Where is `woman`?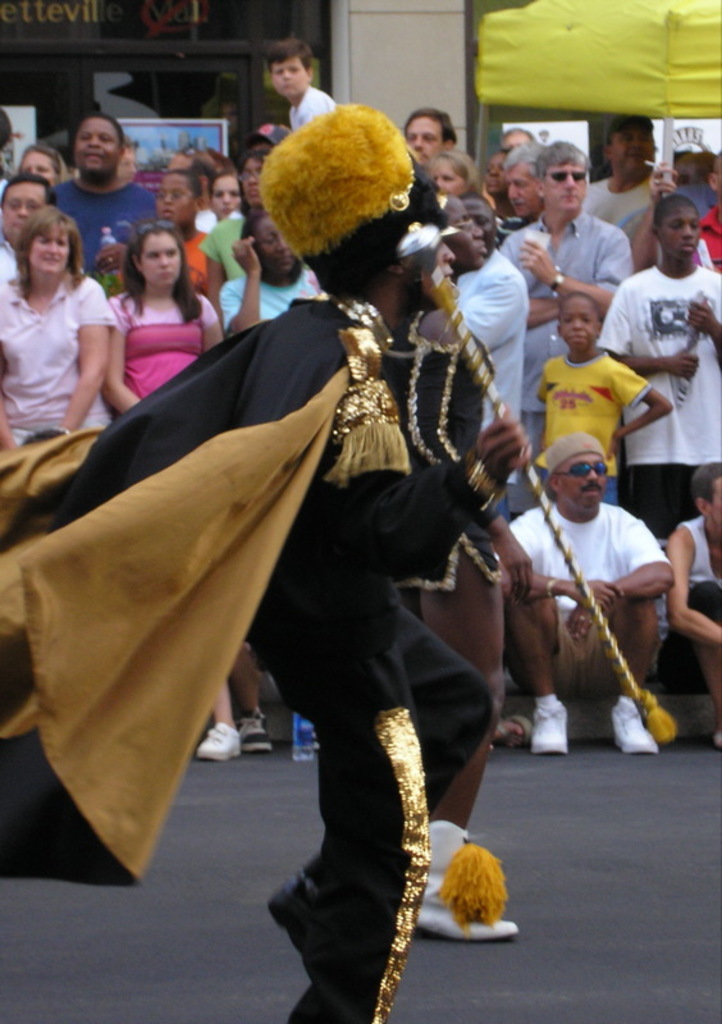
x1=106, y1=219, x2=228, y2=768.
